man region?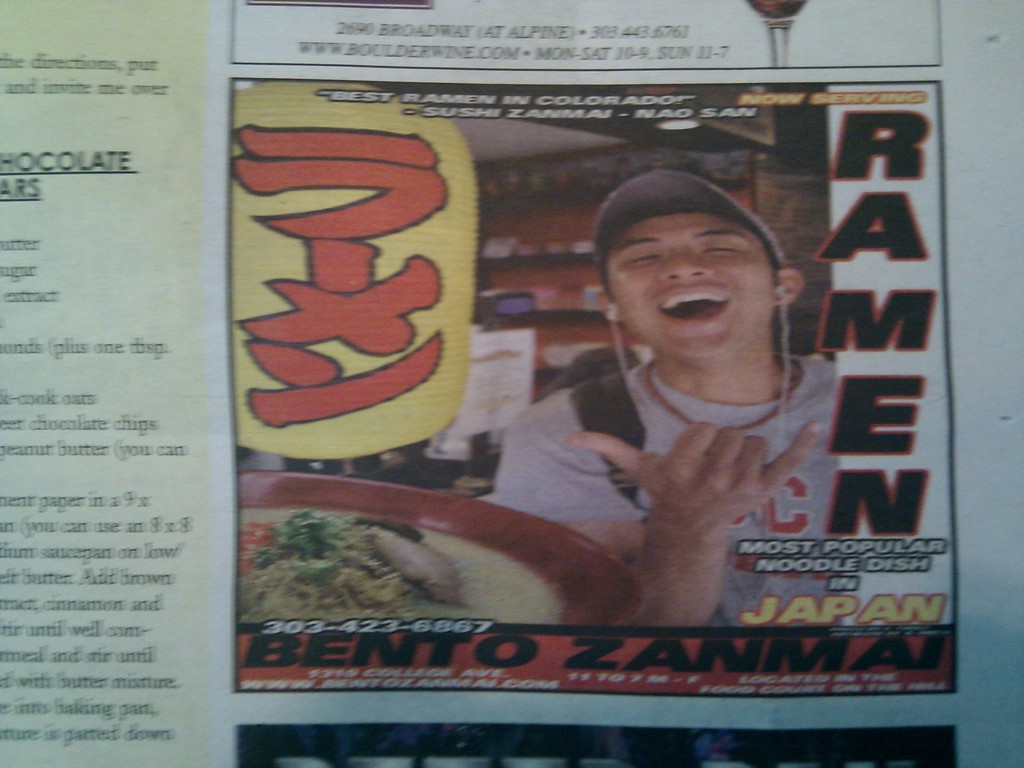
l=535, t=165, r=870, b=648
